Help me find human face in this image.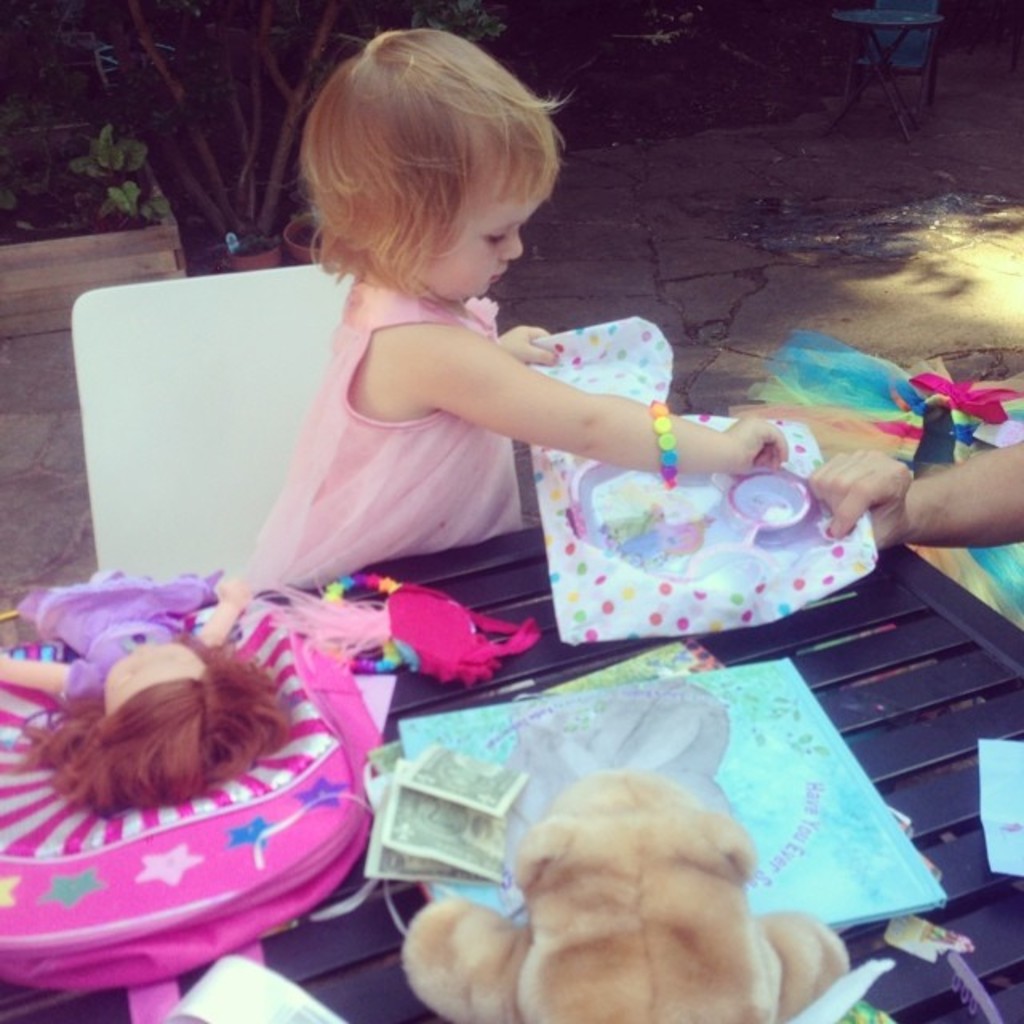
Found it: 453, 176, 526, 302.
